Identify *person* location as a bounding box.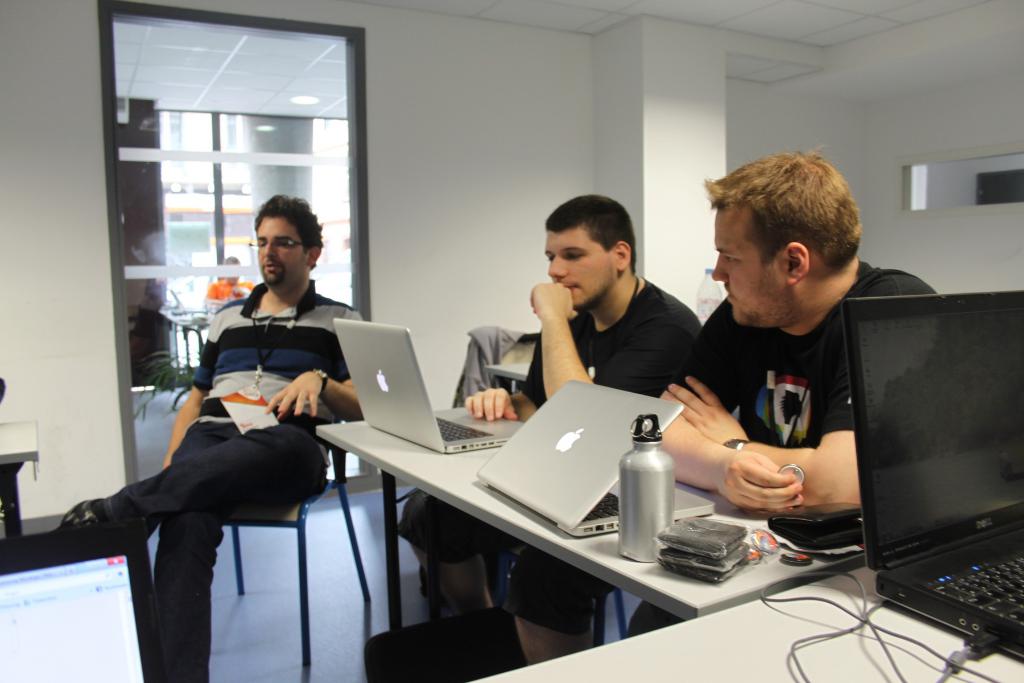
[left=456, top=189, right=704, bottom=668].
